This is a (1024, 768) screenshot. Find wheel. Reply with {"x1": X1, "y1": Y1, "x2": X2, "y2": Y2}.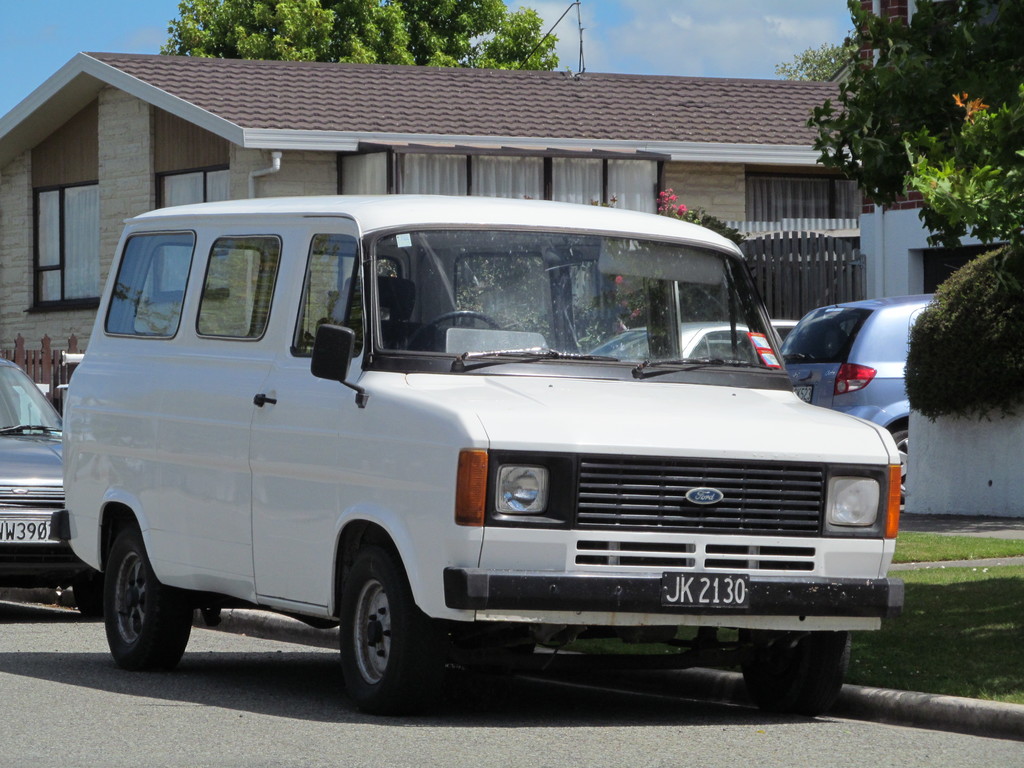
{"x1": 102, "y1": 529, "x2": 193, "y2": 673}.
